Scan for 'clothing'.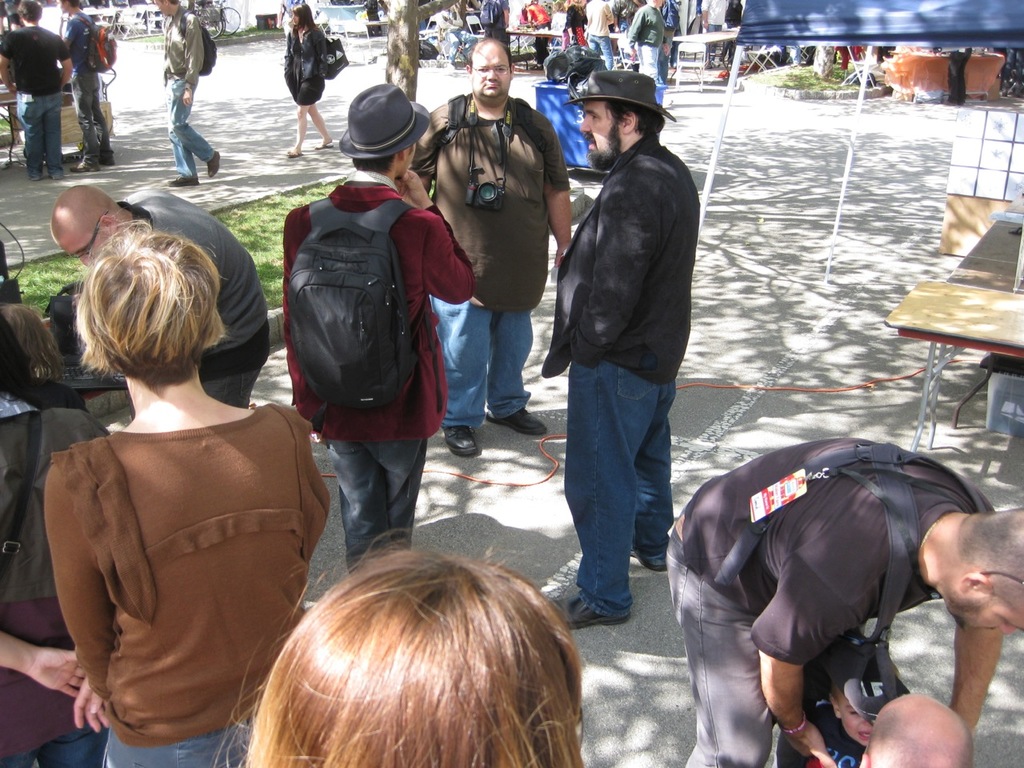
Scan result: box=[282, 26, 322, 106].
